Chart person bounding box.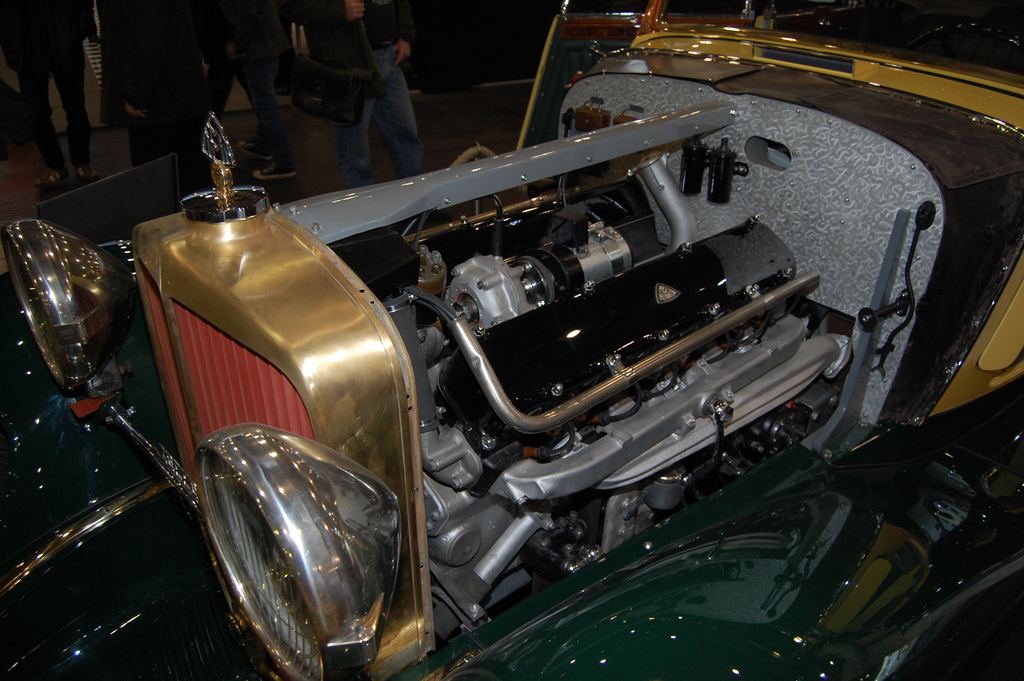
Charted: 312:0:410:184.
